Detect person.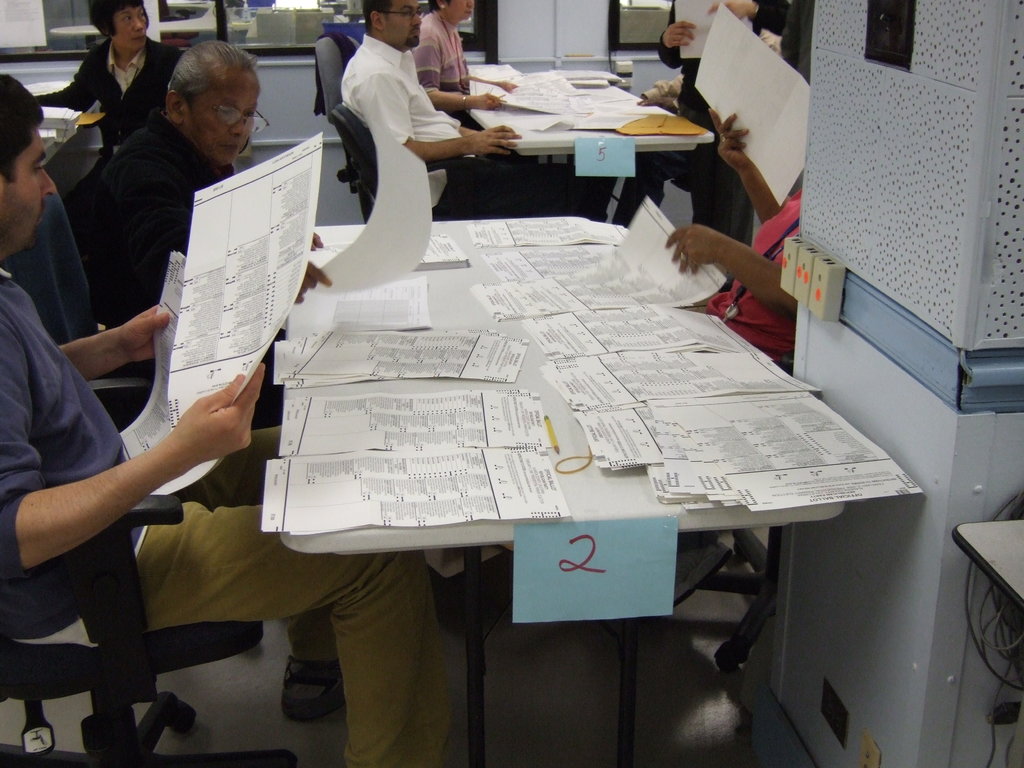
Detected at left=668, top=124, right=815, bottom=378.
